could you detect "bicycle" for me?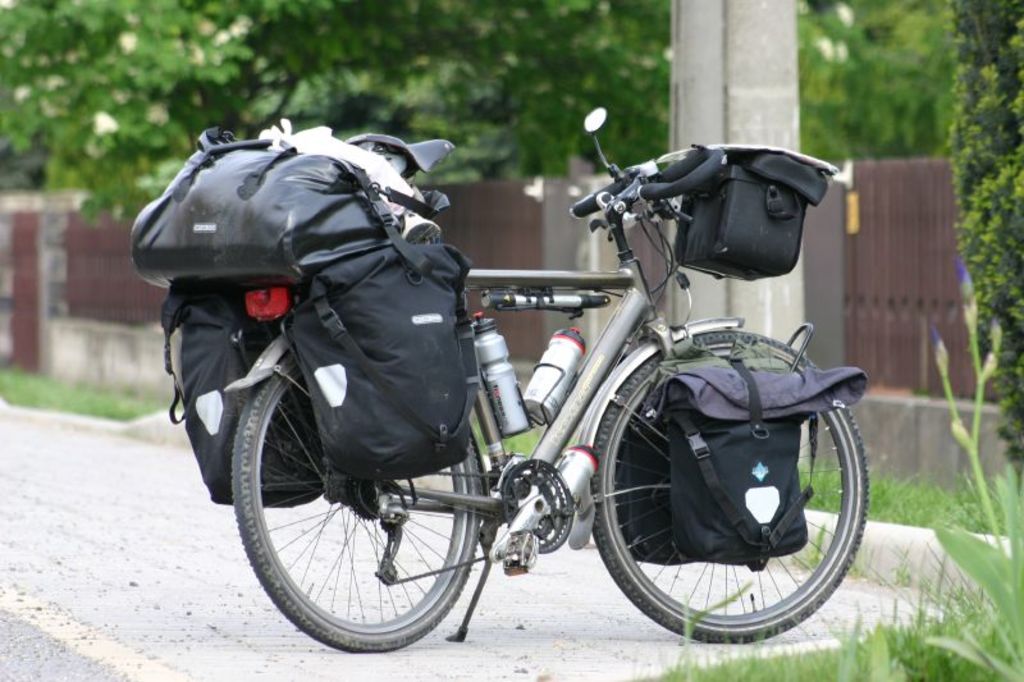
Detection result: locate(201, 97, 867, 663).
